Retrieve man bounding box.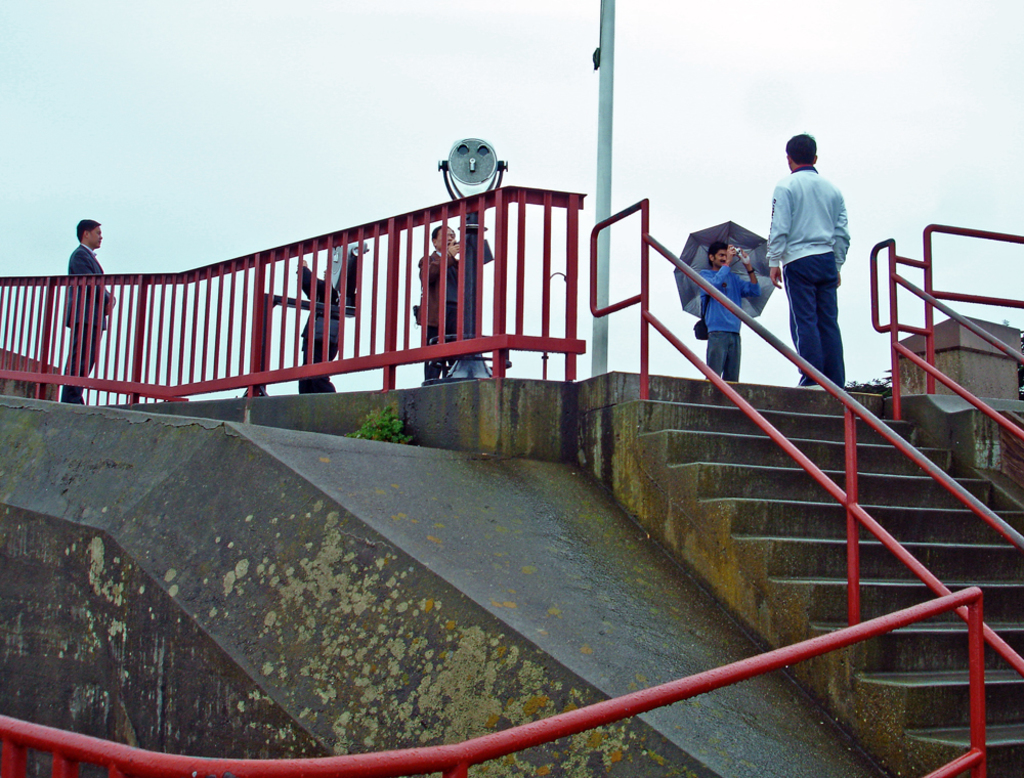
Bounding box: bbox=(416, 222, 470, 378).
